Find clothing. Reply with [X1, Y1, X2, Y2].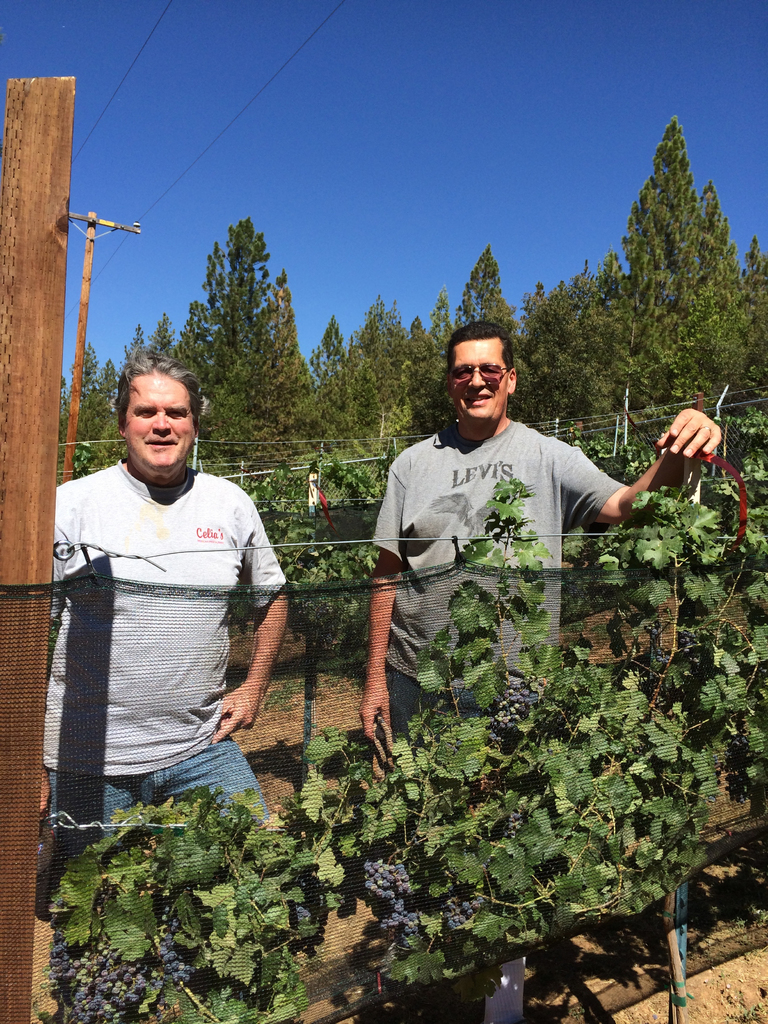
[56, 403, 287, 855].
